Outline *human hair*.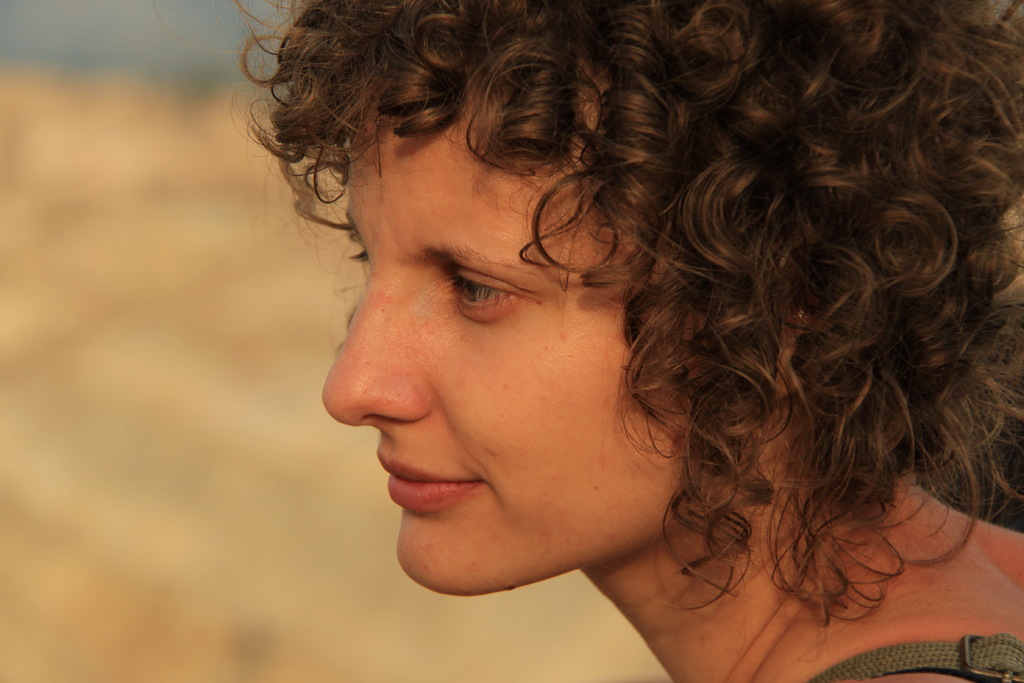
Outline: select_region(260, 0, 979, 614).
